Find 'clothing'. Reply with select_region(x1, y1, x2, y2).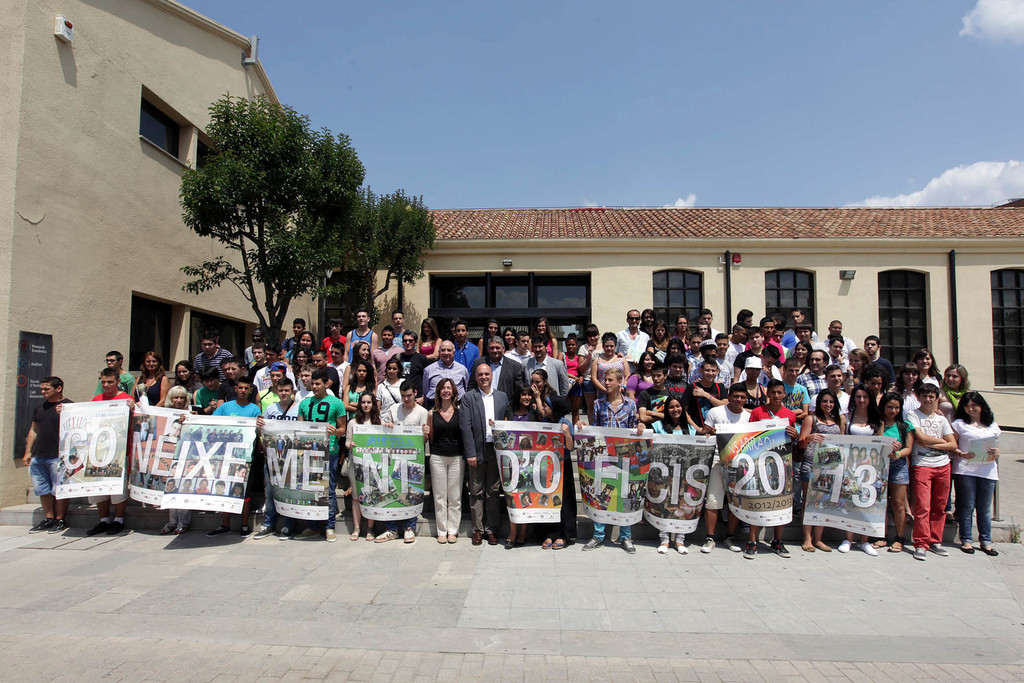
select_region(593, 394, 655, 541).
